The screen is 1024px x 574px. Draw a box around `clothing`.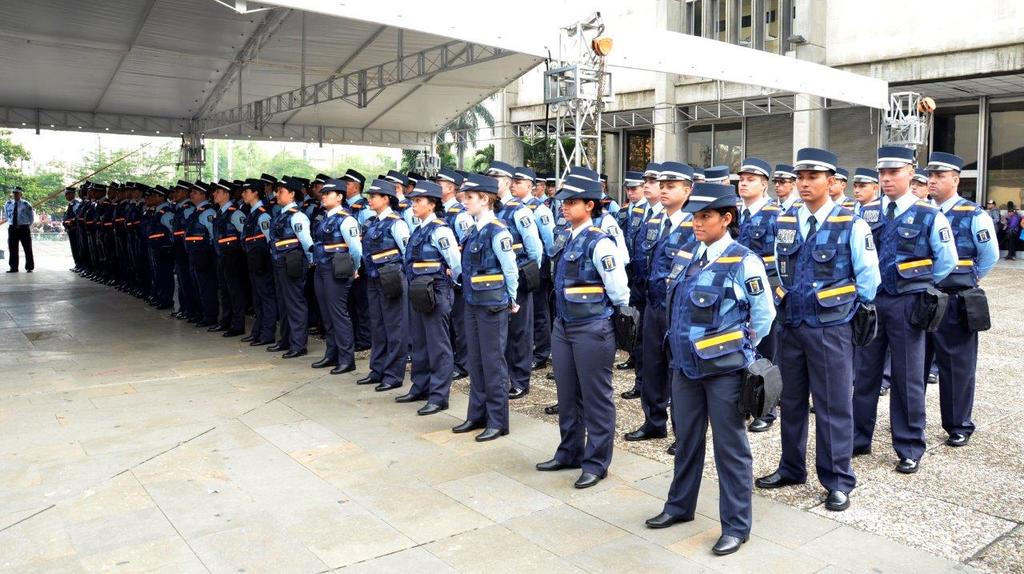
detection(405, 214, 459, 281).
